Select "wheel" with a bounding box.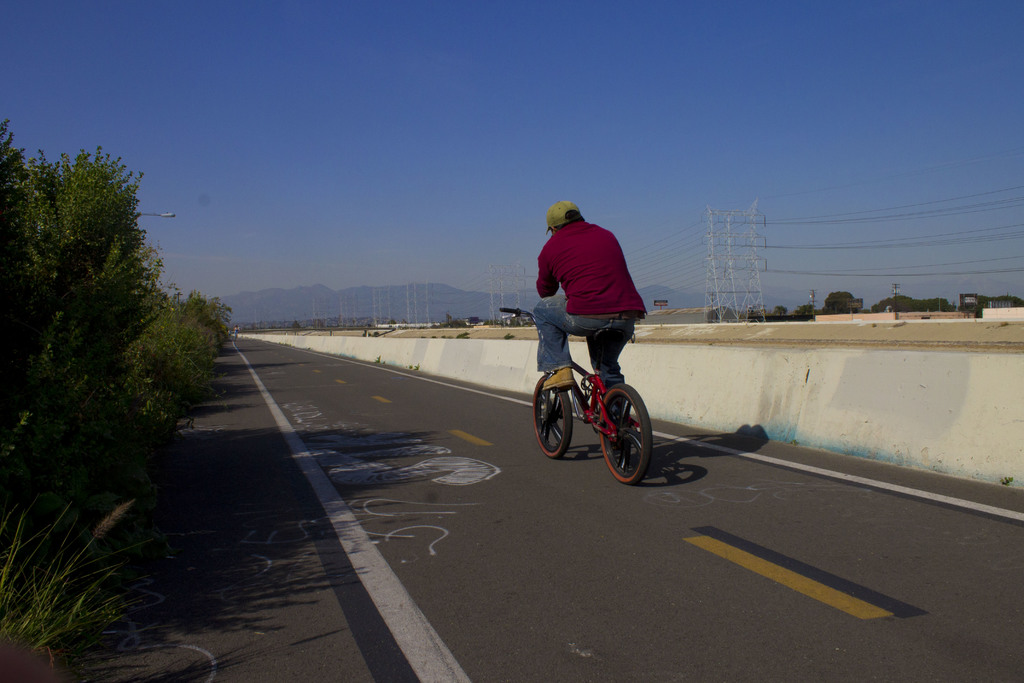
<region>597, 380, 652, 485</region>.
